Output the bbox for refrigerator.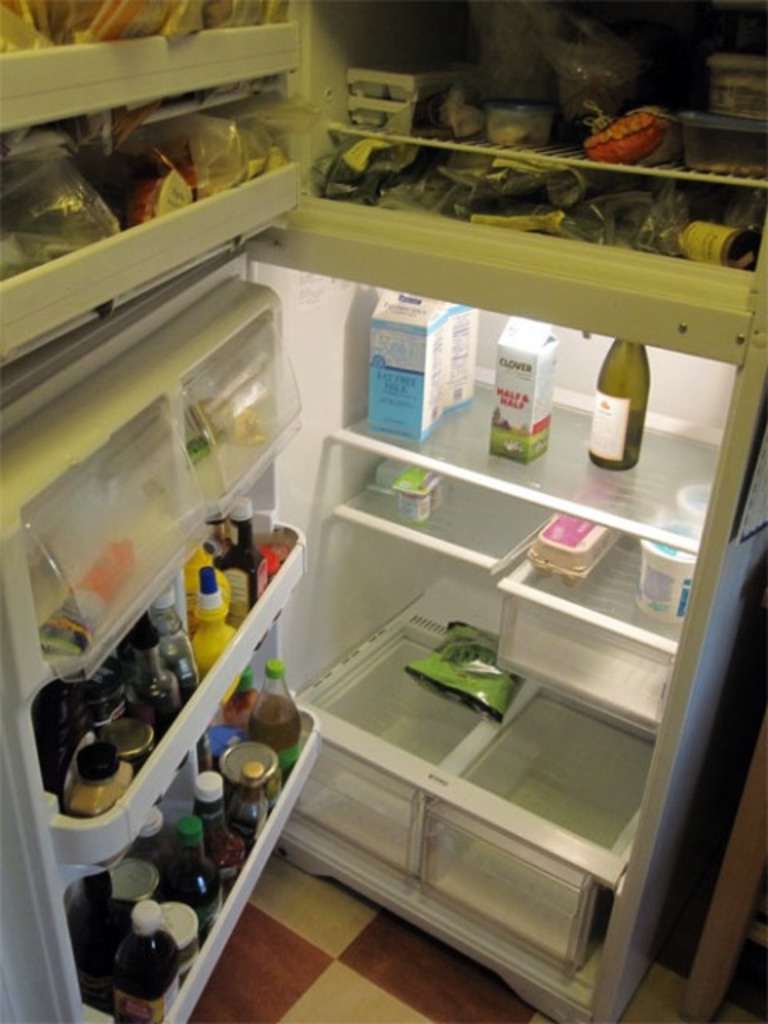
<bbox>0, 0, 766, 1022</bbox>.
